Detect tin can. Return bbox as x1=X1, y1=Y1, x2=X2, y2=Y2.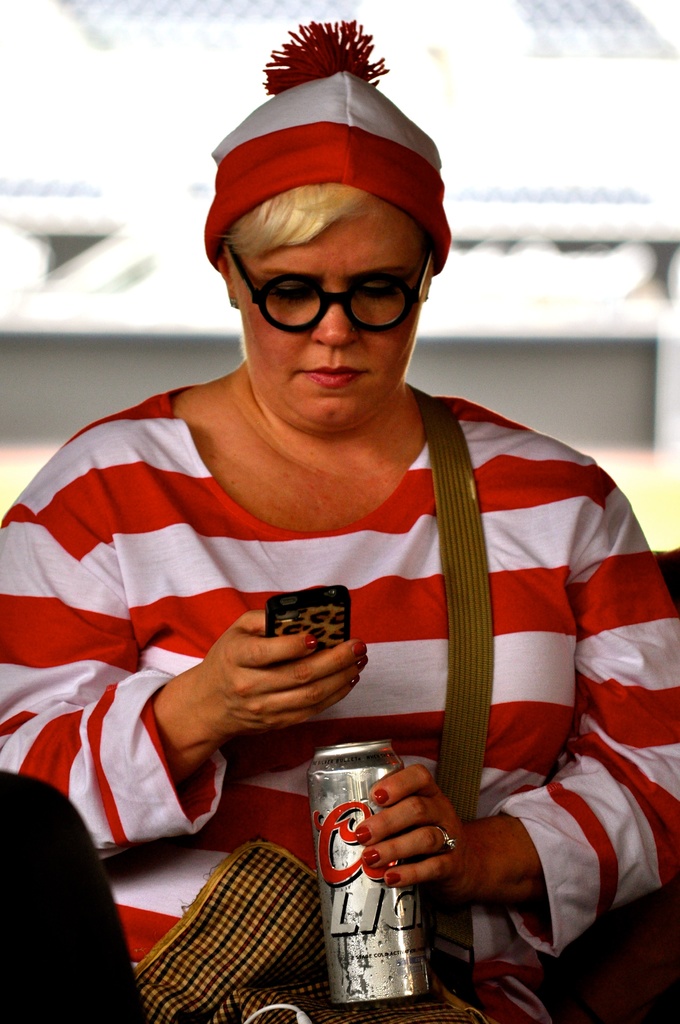
x1=306, y1=737, x2=413, y2=1005.
